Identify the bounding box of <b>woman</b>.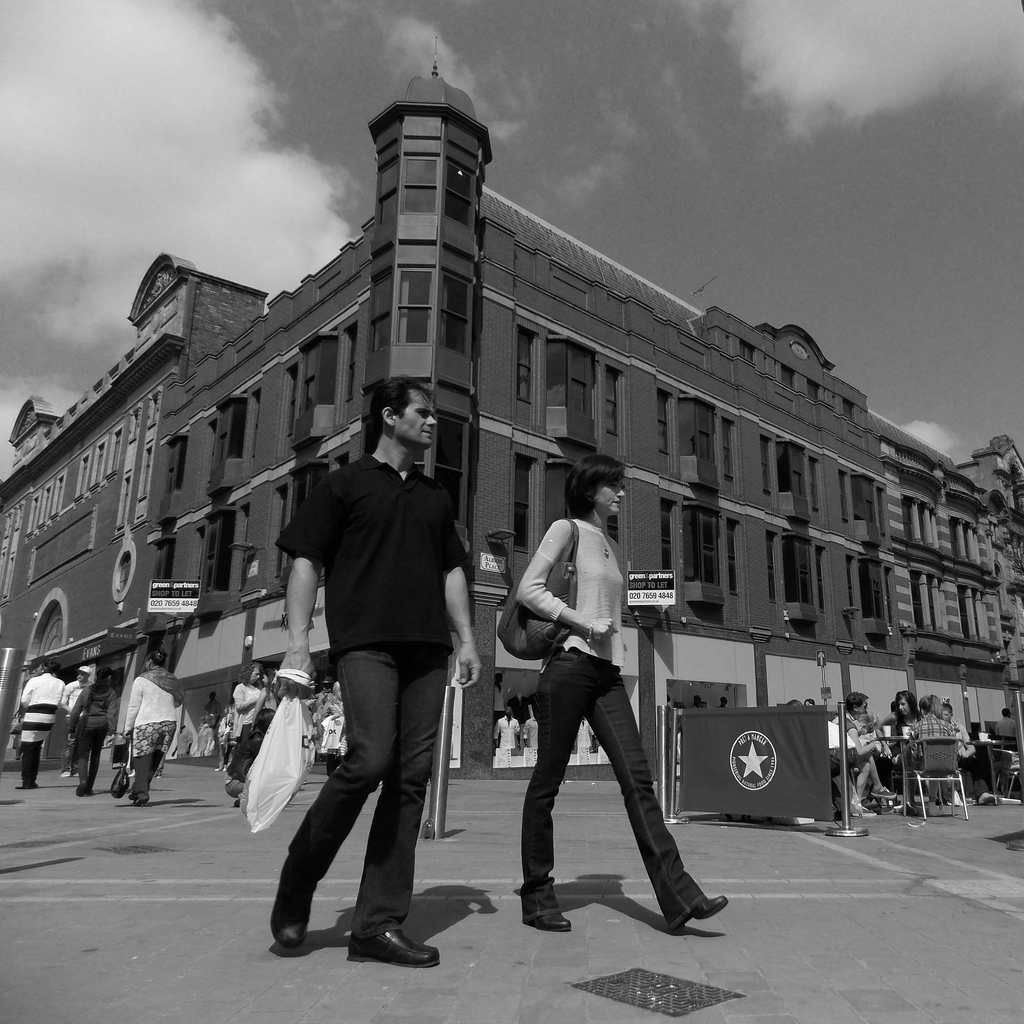
<region>490, 447, 690, 939</region>.
